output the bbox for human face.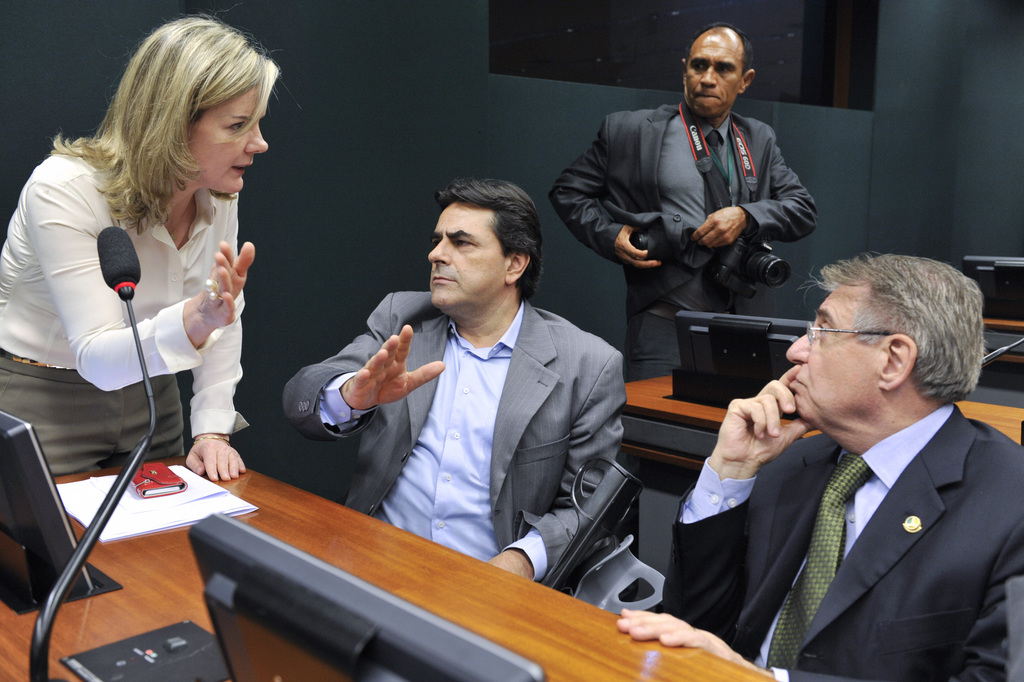
left=685, top=36, right=741, bottom=123.
